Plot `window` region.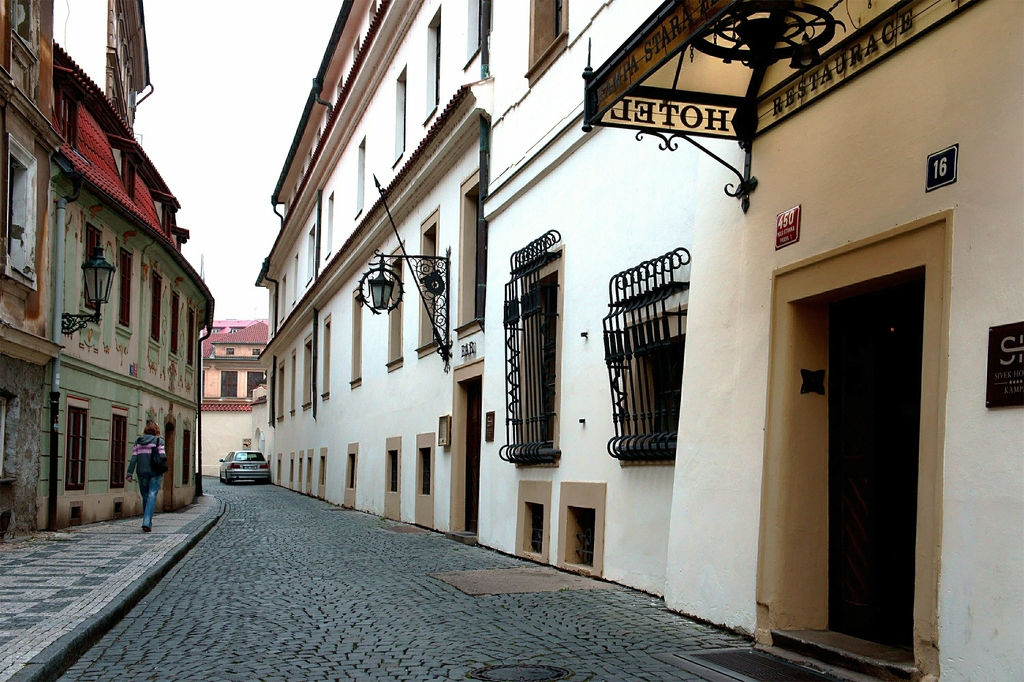
Plotted at detection(67, 396, 88, 499).
